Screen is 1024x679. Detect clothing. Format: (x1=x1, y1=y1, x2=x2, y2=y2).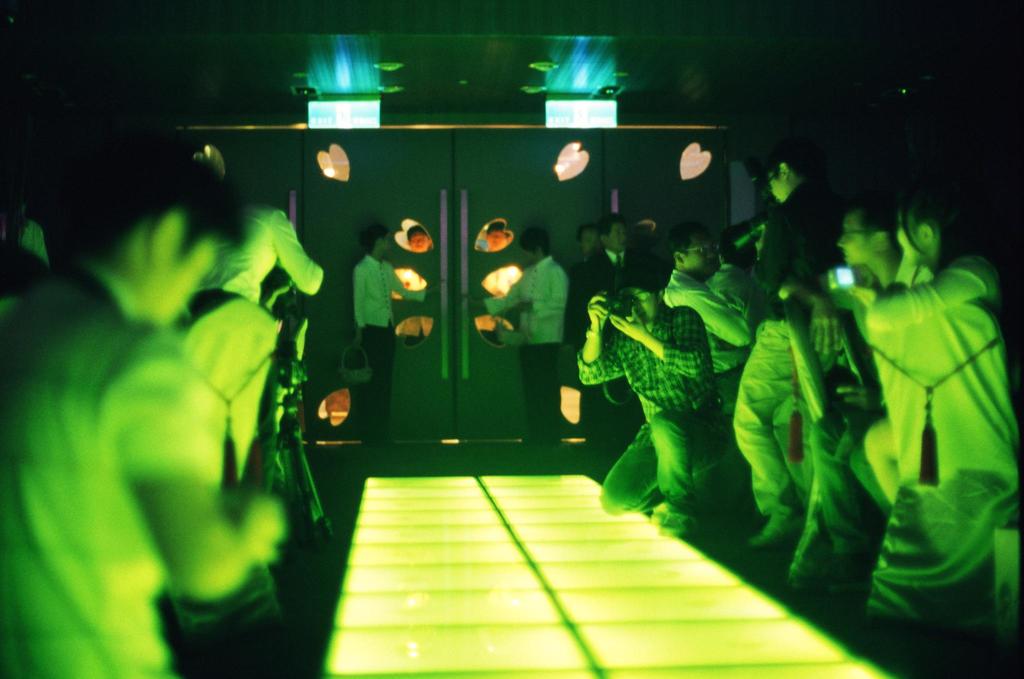
(x1=598, y1=423, x2=710, y2=531).
